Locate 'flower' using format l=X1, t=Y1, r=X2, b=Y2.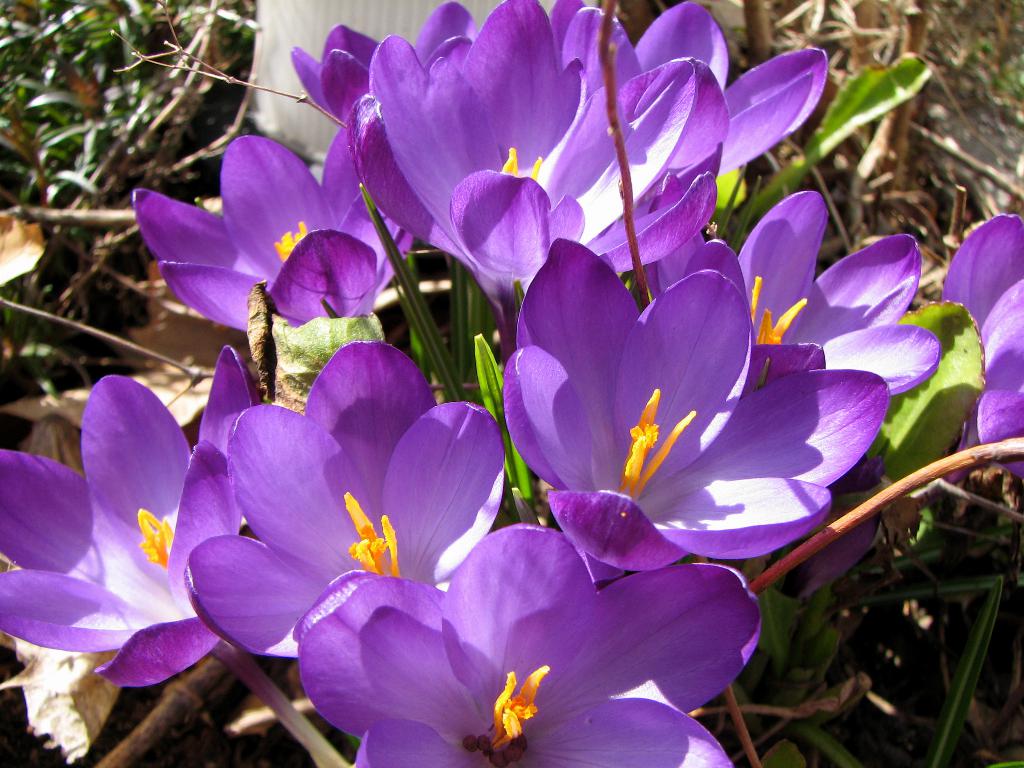
l=127, t=122, r=413, b=333.
